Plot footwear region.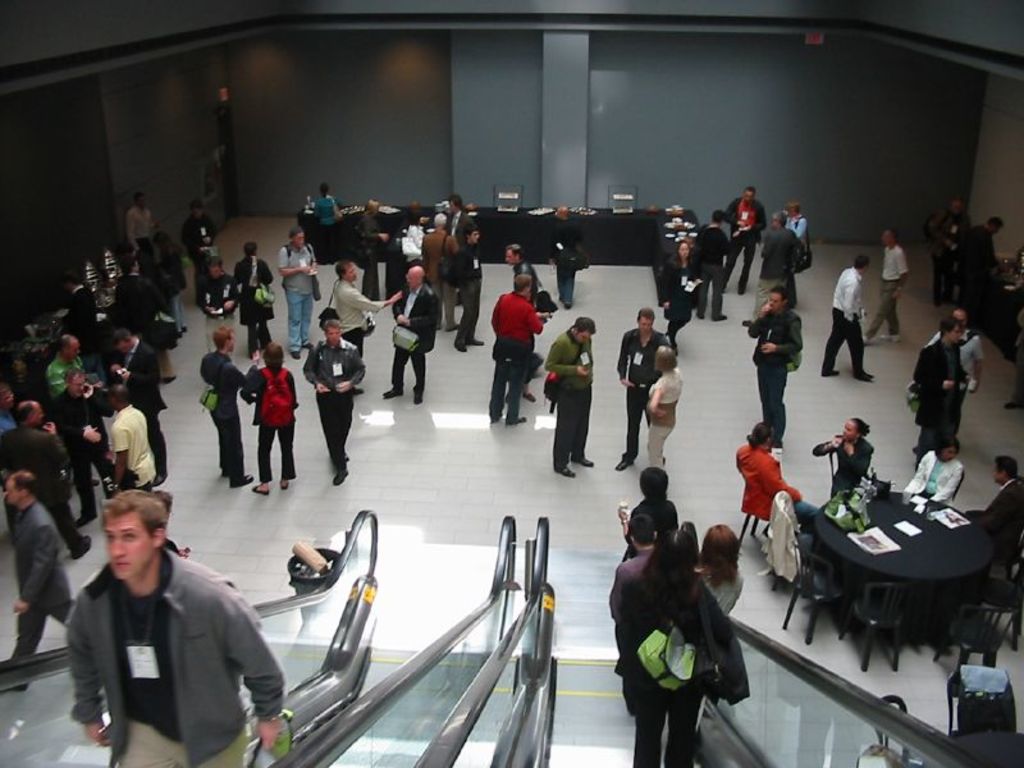
Plotted at 576, 453, 593, 470.
